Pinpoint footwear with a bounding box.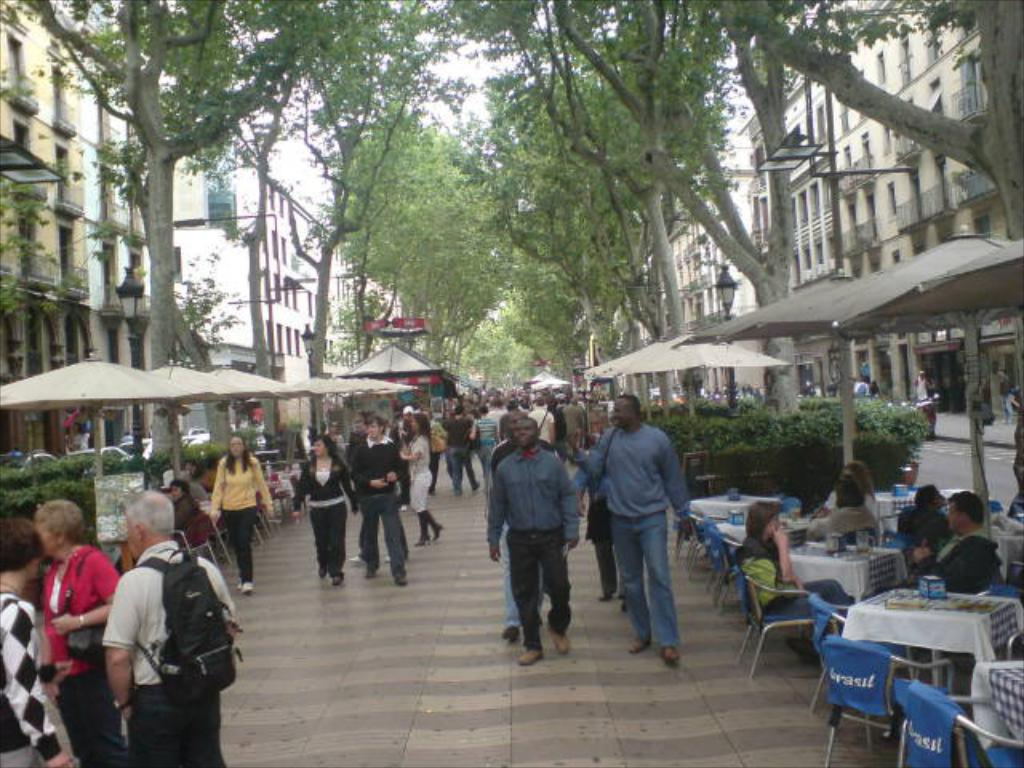
659/646/680/664.
